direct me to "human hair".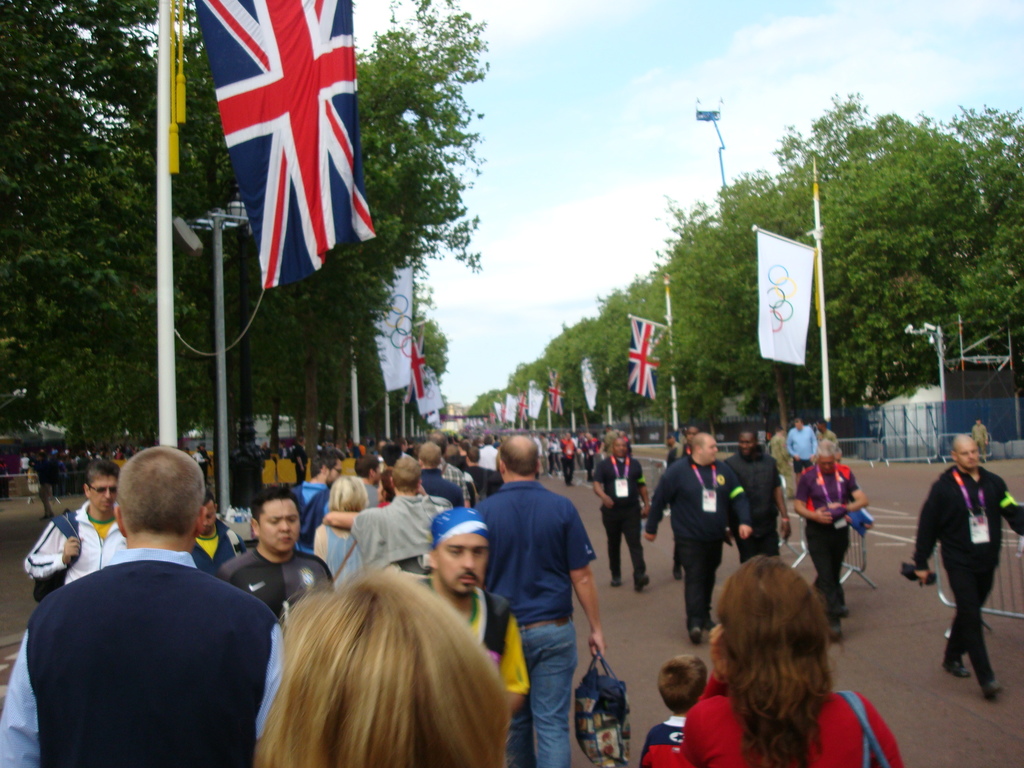
Direction: box(323, 447, 342, 475).
